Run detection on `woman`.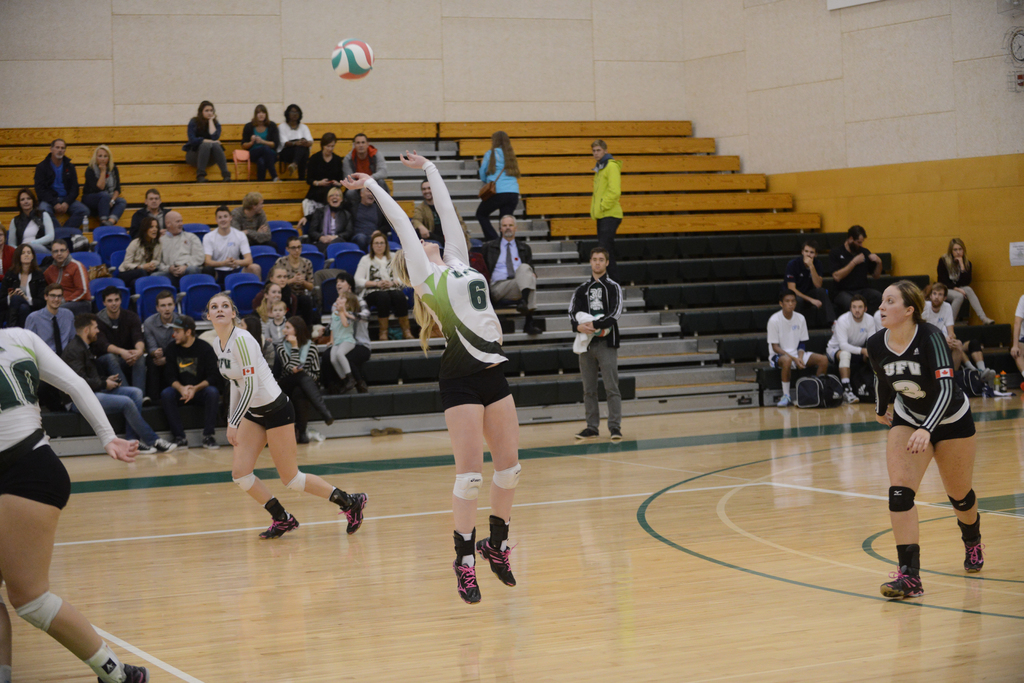
Result: <region>278, 106, 314, 179</region>.
